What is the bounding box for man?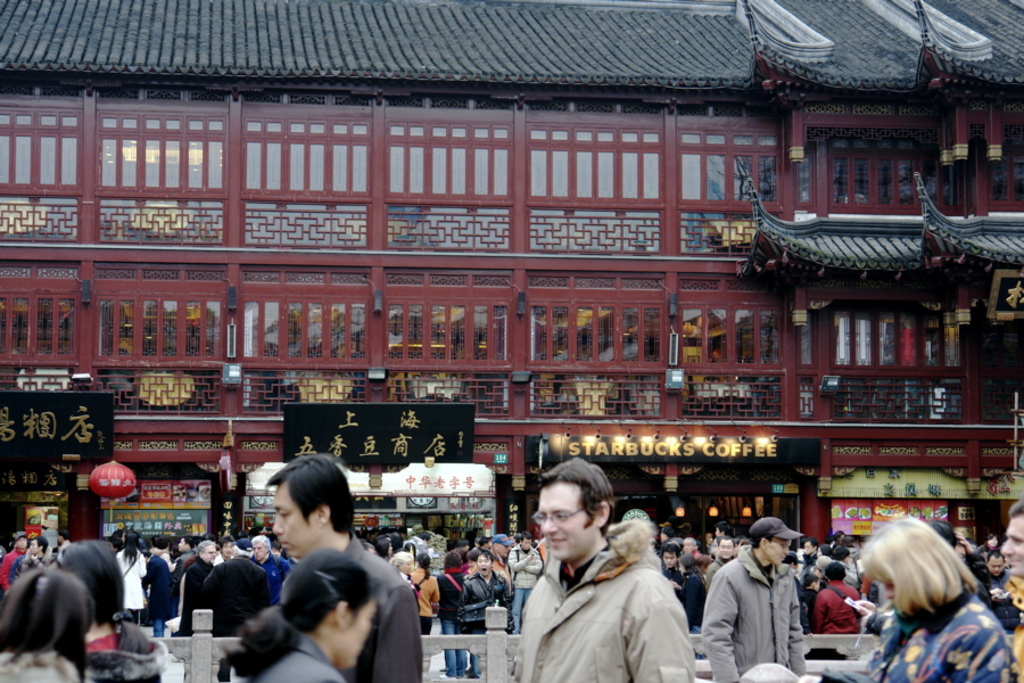
179/542/214/632.
